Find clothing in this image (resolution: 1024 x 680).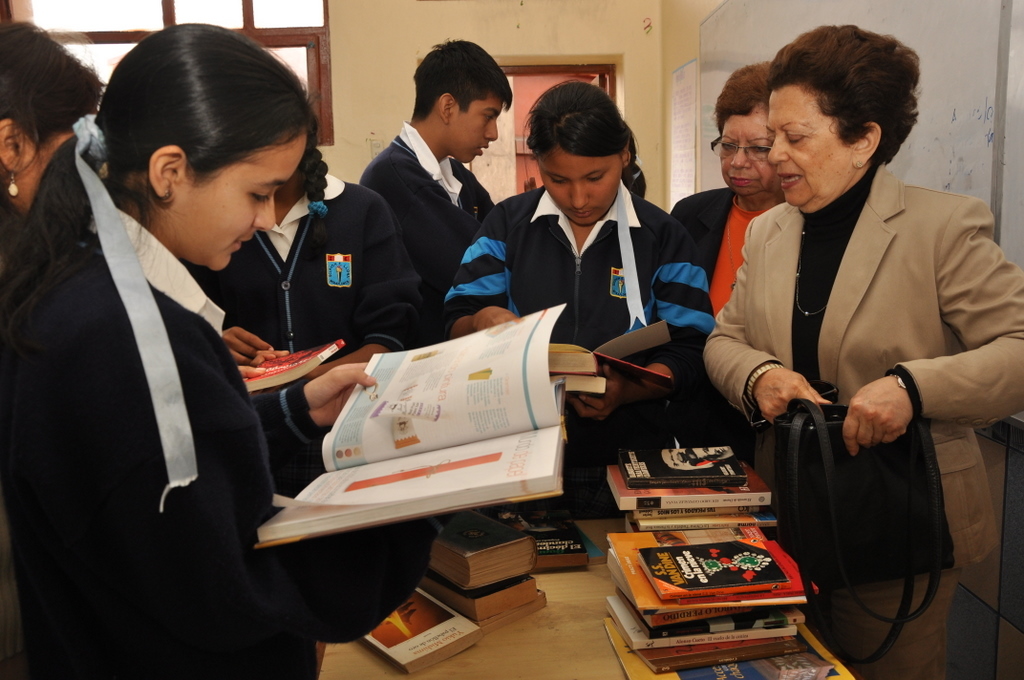
box=[186, 176, 440, 508].
